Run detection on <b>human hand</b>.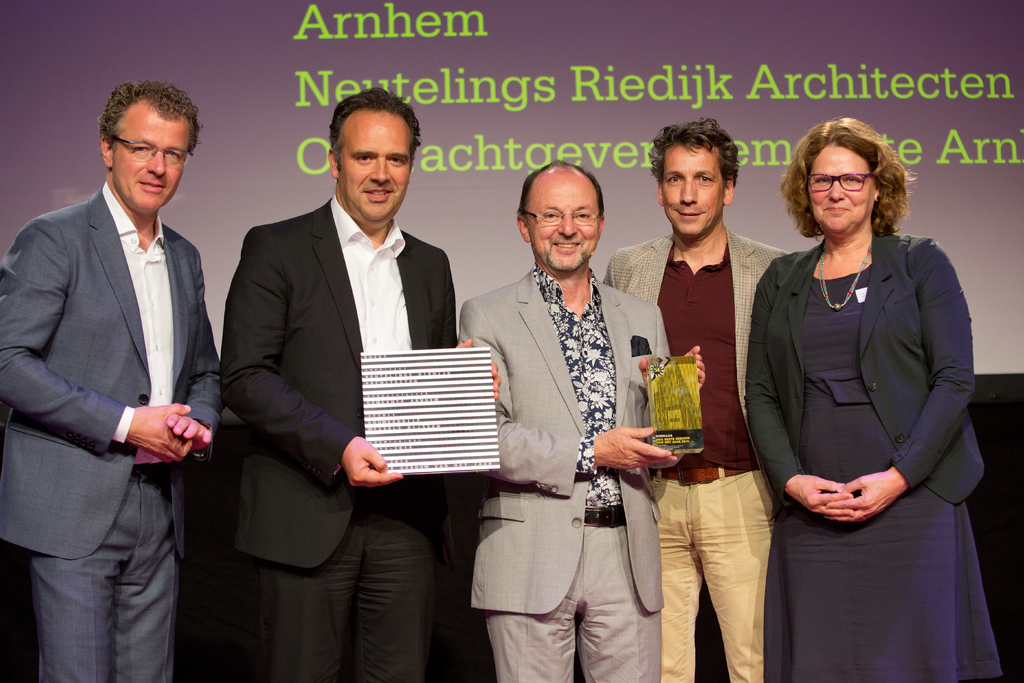
Result: [x1=128, y1=403, x2=195, y2=468].
